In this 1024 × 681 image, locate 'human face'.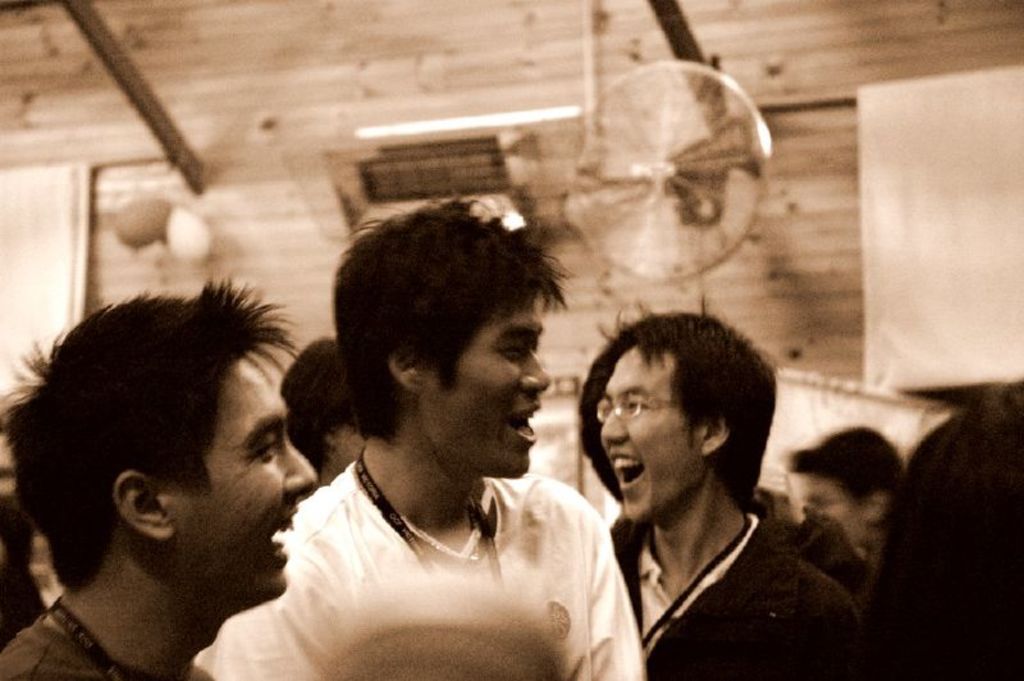
Bounding box: [416,287,553,474].
